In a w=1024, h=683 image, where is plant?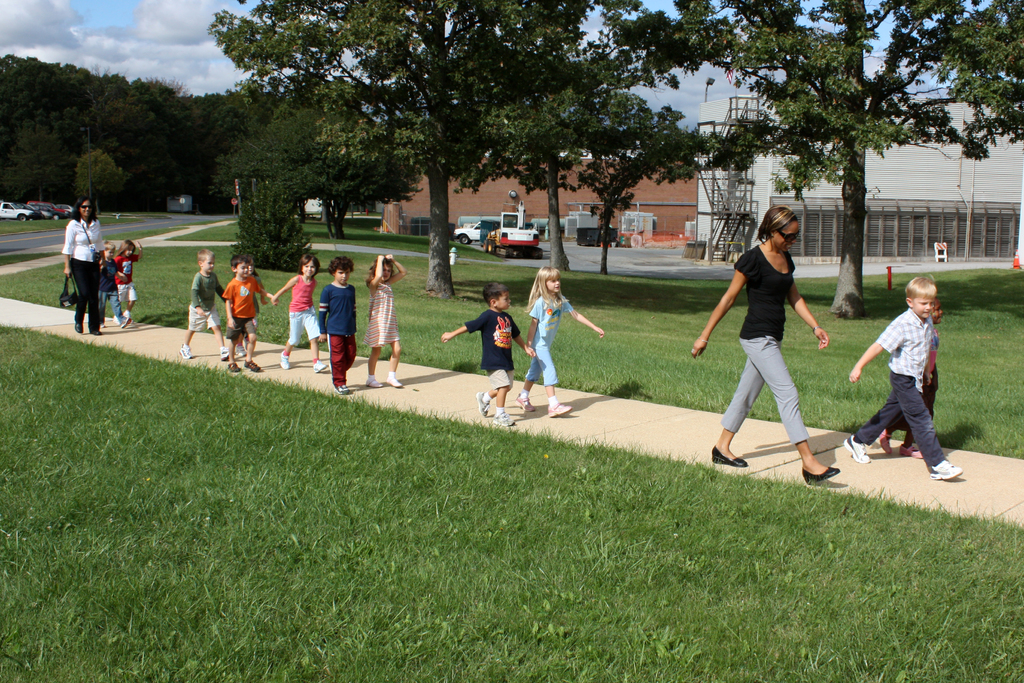
crop(228, 177, 323, 267).
